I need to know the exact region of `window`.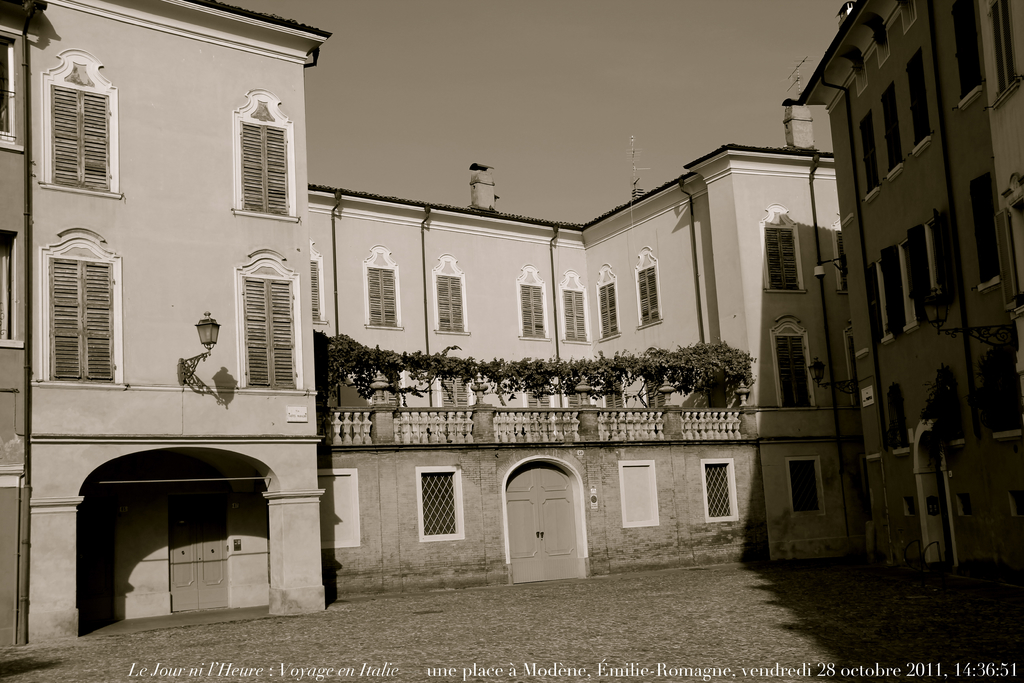
Region: left=596, top=263, right=621, bottom=339.
